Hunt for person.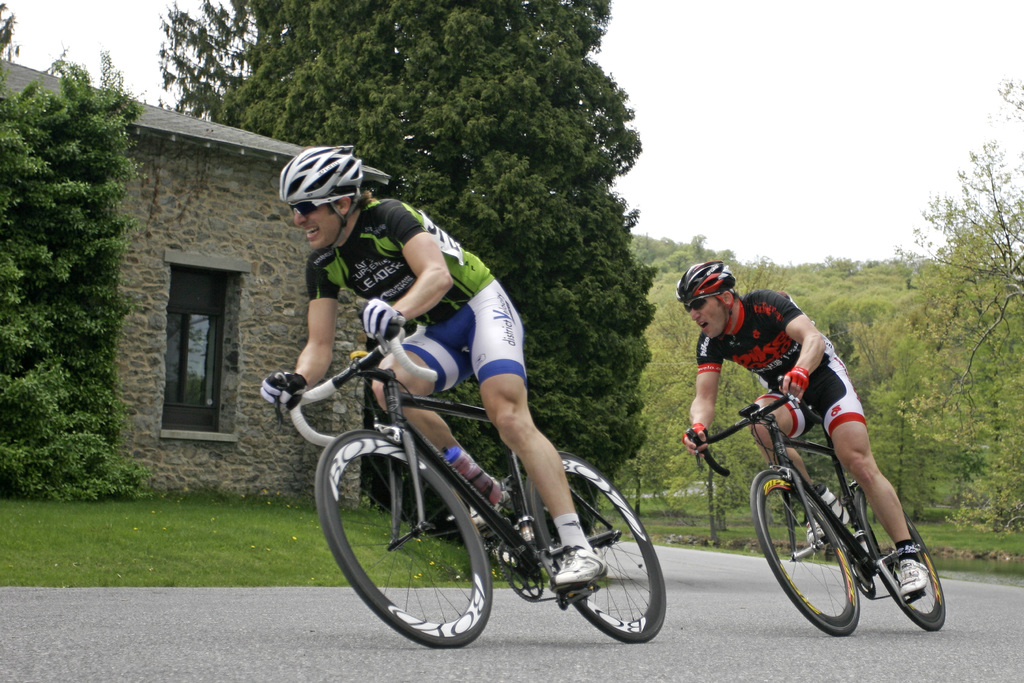
Hunted down at rect(298, 196, 573, 616).
